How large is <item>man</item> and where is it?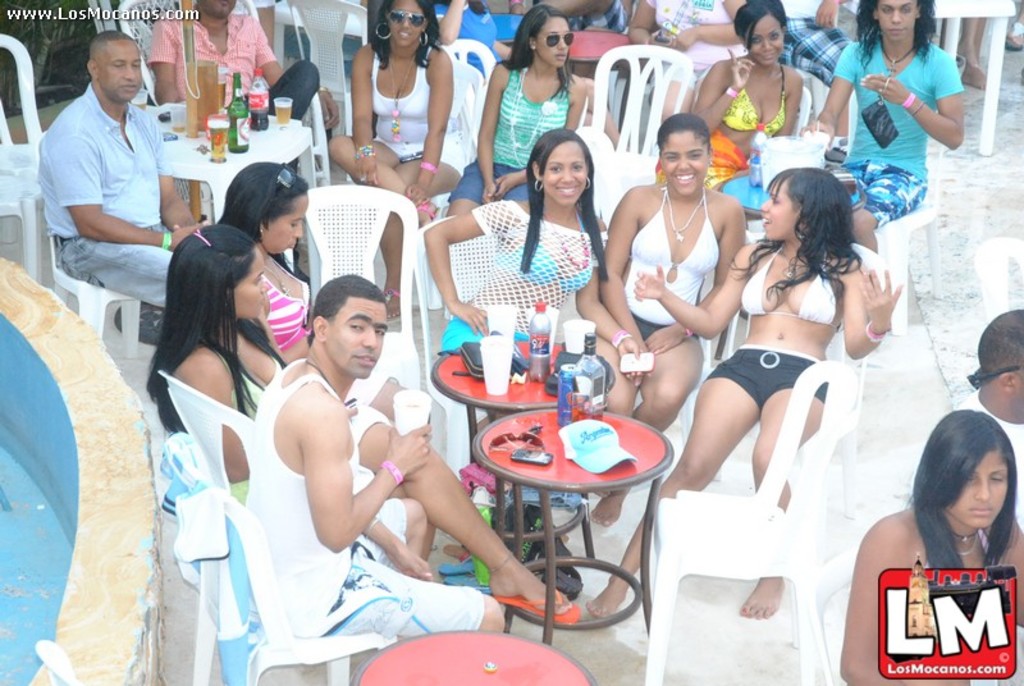
Bounding box: 954:308:1023:544.
